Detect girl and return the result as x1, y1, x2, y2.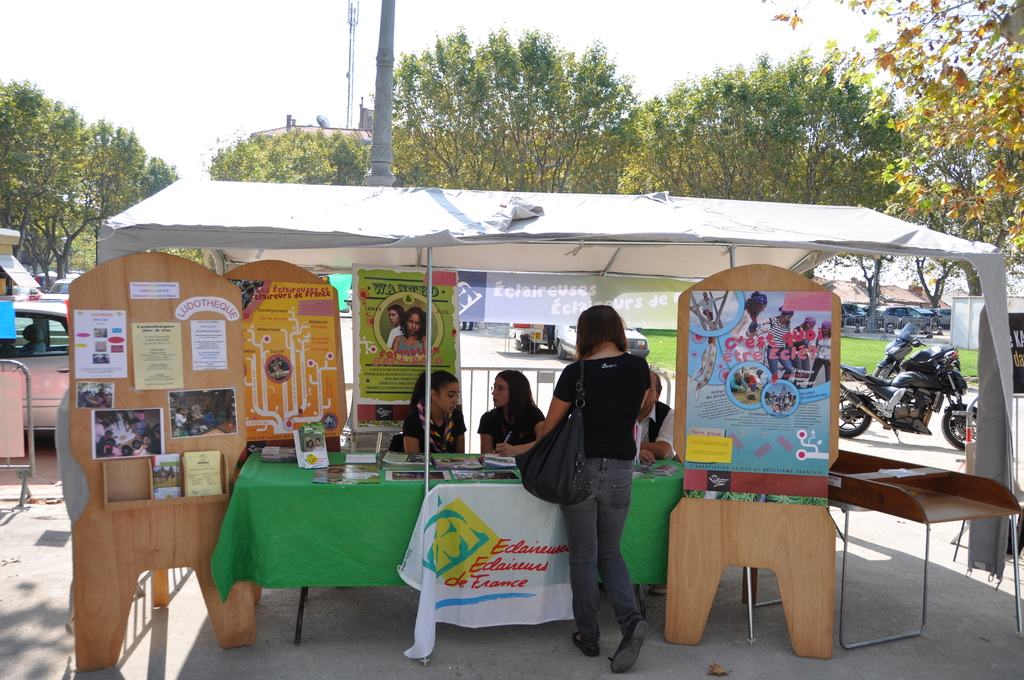
305, 441, 314, 452.
